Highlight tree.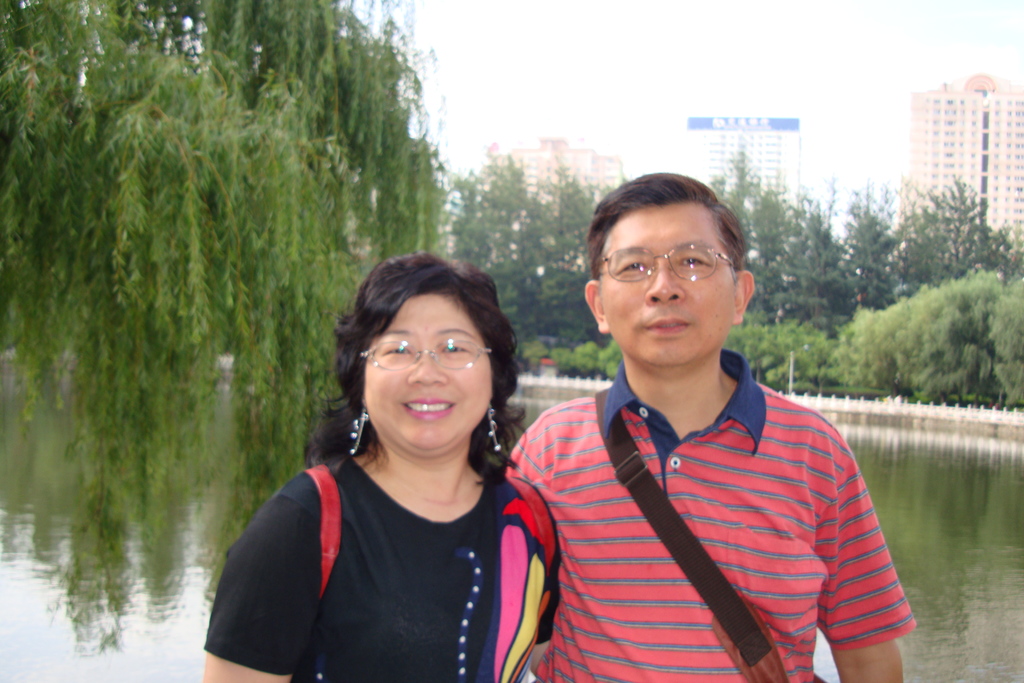
Highlighted region: rect(428, 147, 611, 360).
